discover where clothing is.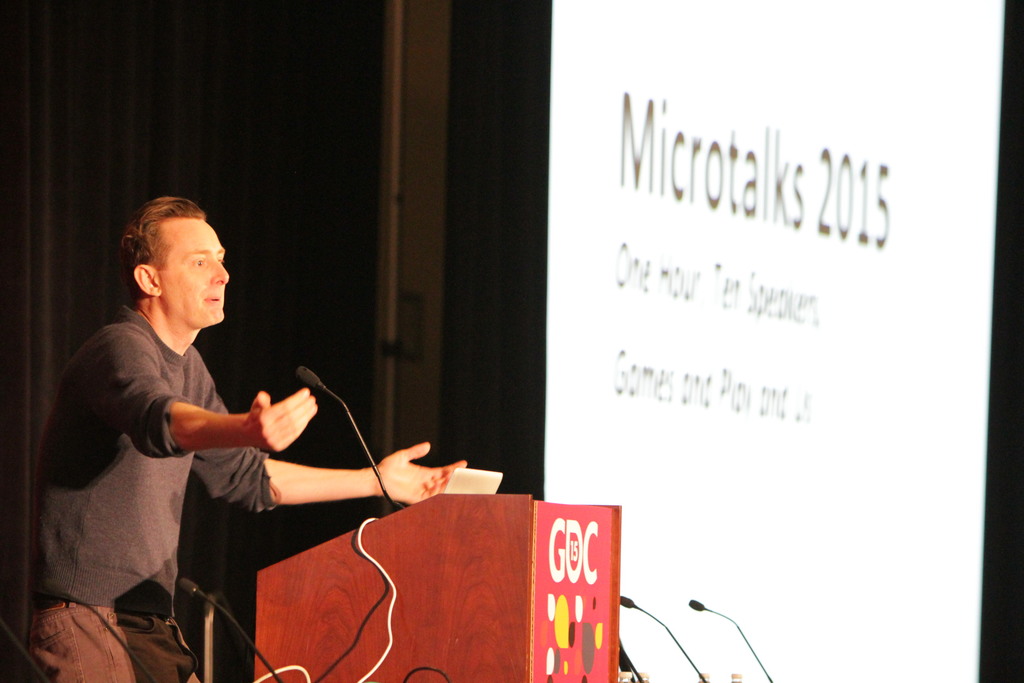
Discovered at detection(28, 306, 279, 605).
